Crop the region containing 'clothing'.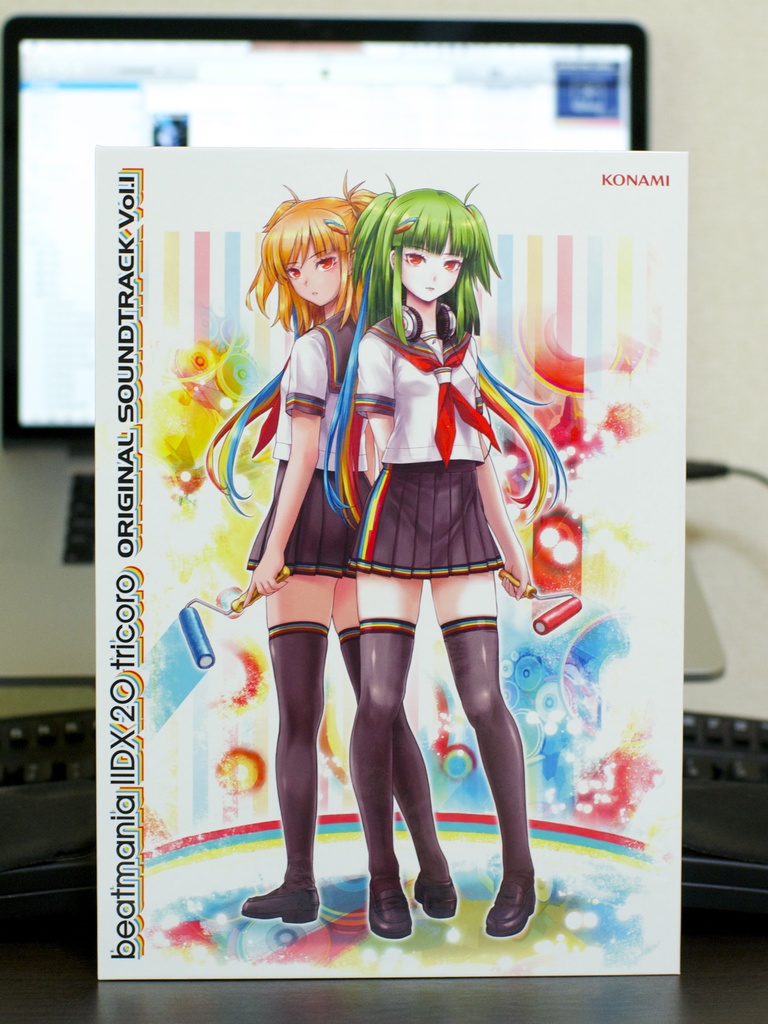
Crop region: box=[336, 246, 520, 630].
